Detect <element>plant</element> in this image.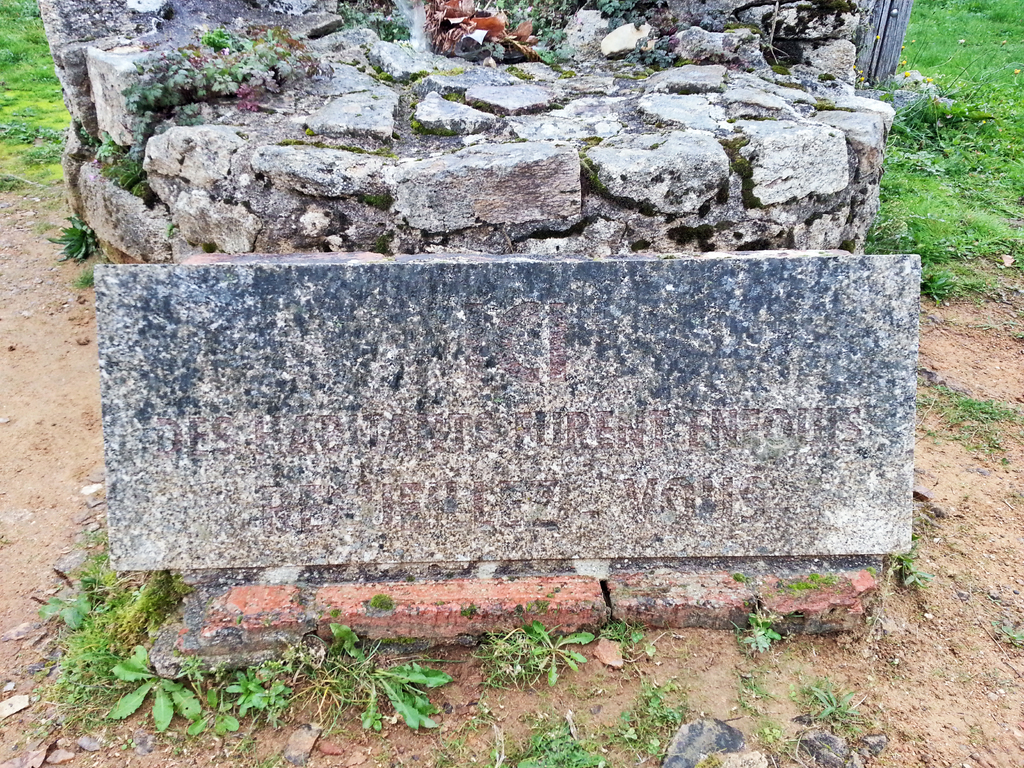
Detection: box=[80, 525, 117, 590].
